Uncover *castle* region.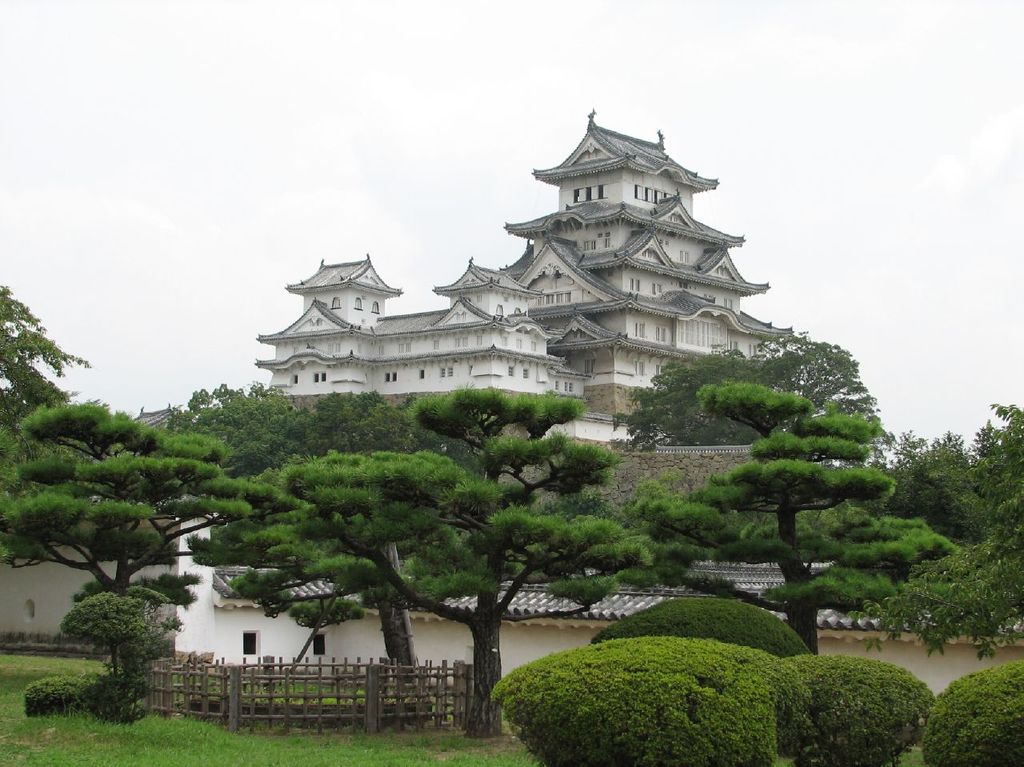
Uncovered: (left=251, top=107, right=792, bottom=507).
